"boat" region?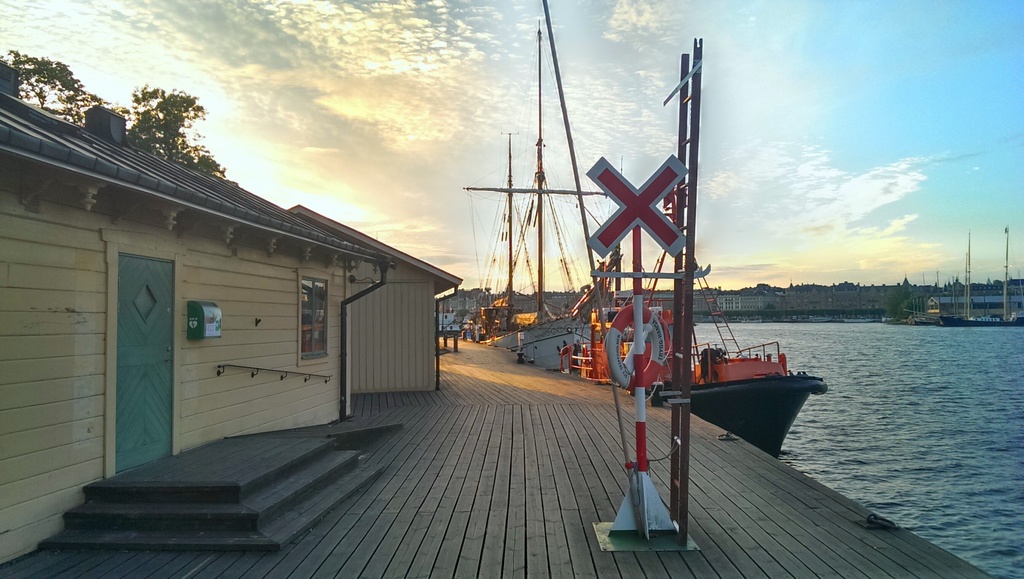
locate(488, 14, 601, 370)
